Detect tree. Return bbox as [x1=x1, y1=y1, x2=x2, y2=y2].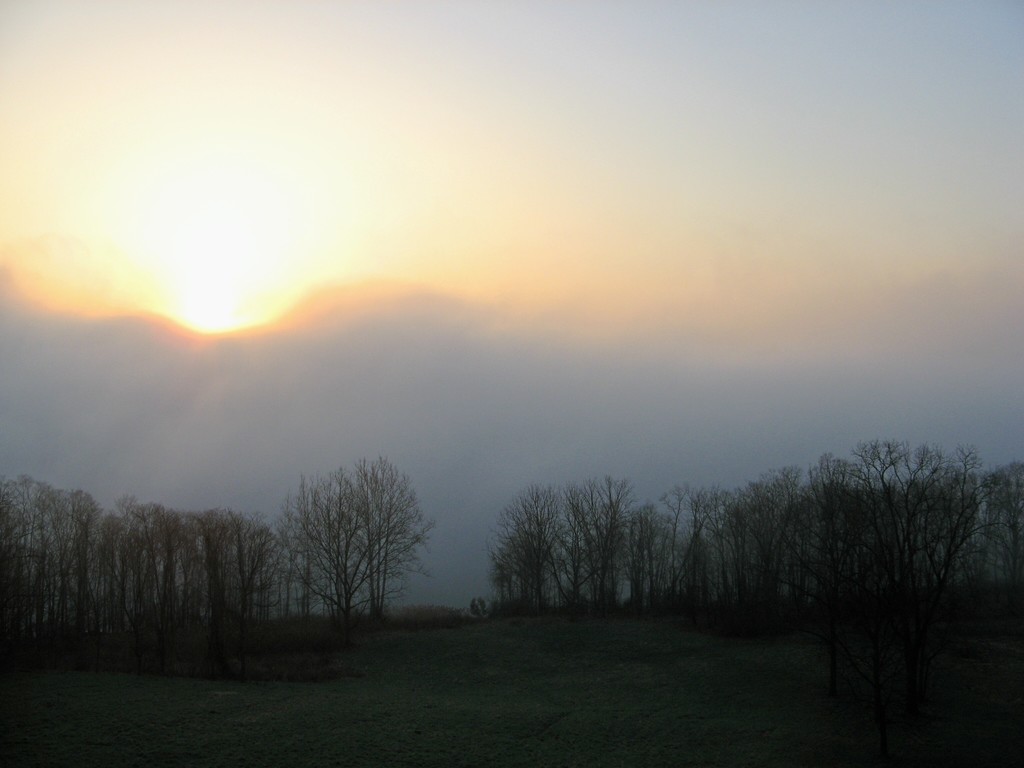
[x1=938, y1=449, x2=991, y2=580].
